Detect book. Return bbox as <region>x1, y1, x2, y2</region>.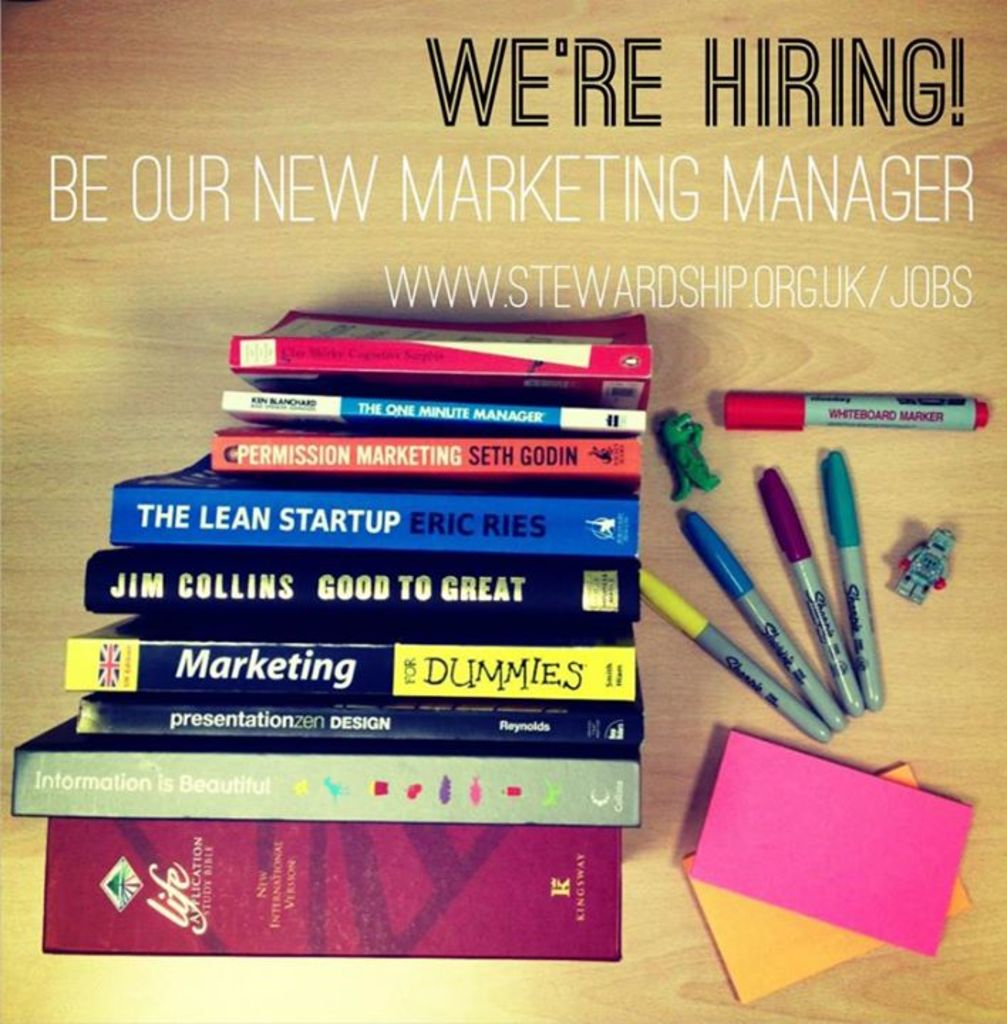
<region>36, 821, 627, 959</region>.
